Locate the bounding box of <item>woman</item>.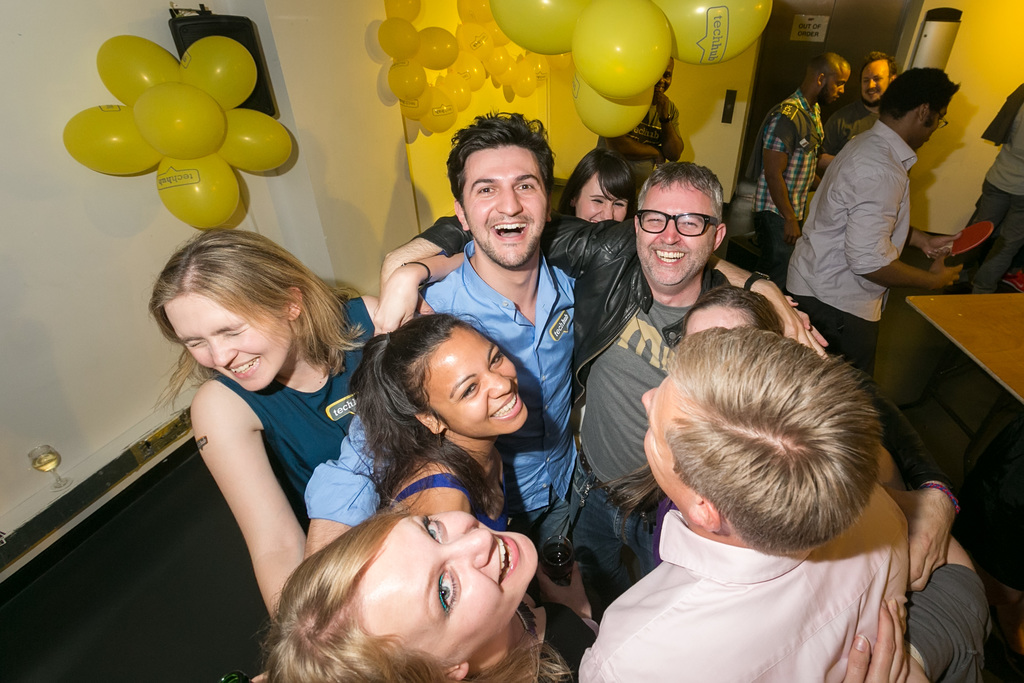
Bounding box: box(243, 458, 575, 682).
